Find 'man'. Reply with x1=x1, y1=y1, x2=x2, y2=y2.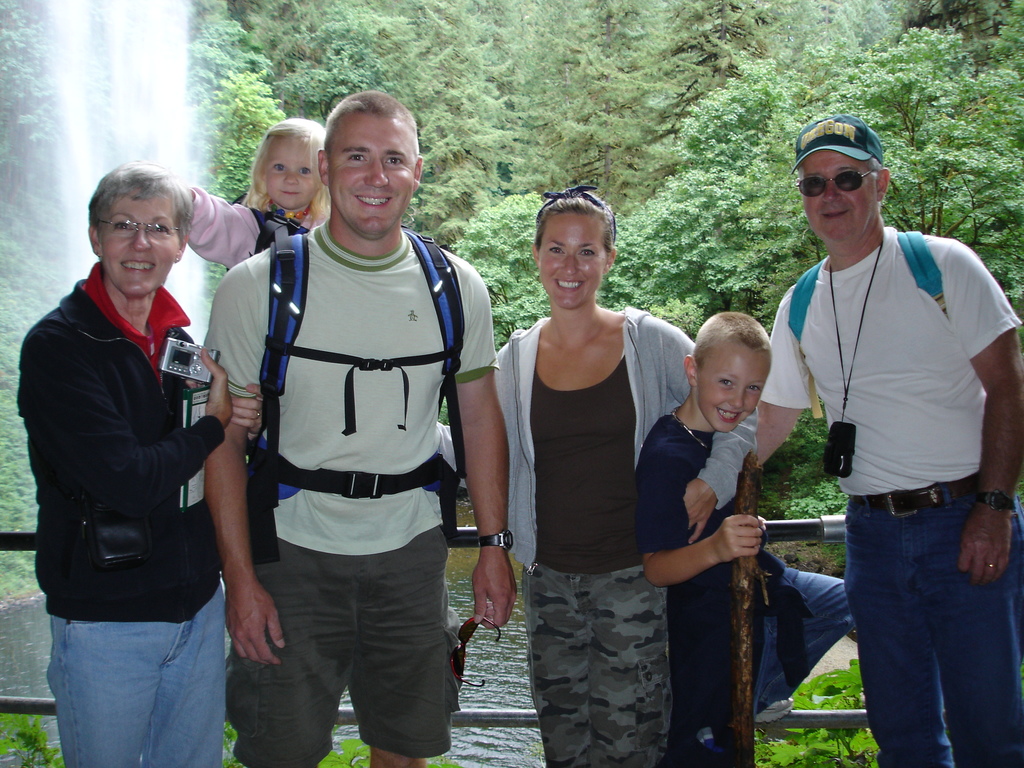
x1=753, y1=110, x2=1023, y2=767.
